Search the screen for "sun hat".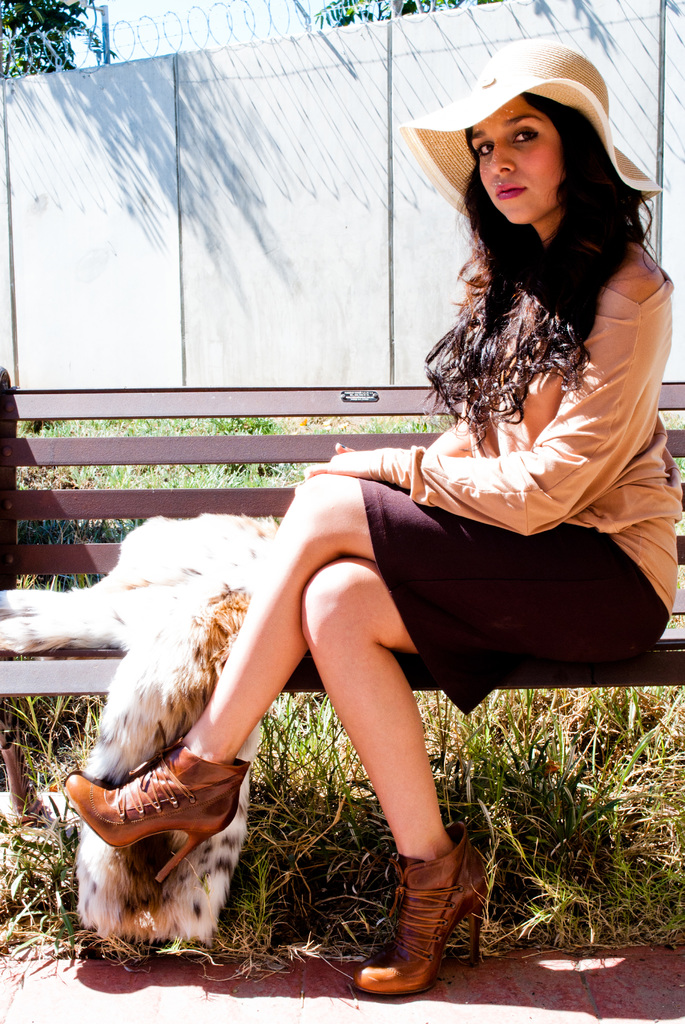
Found at left=392, top=36, right=672, bottom=228.
